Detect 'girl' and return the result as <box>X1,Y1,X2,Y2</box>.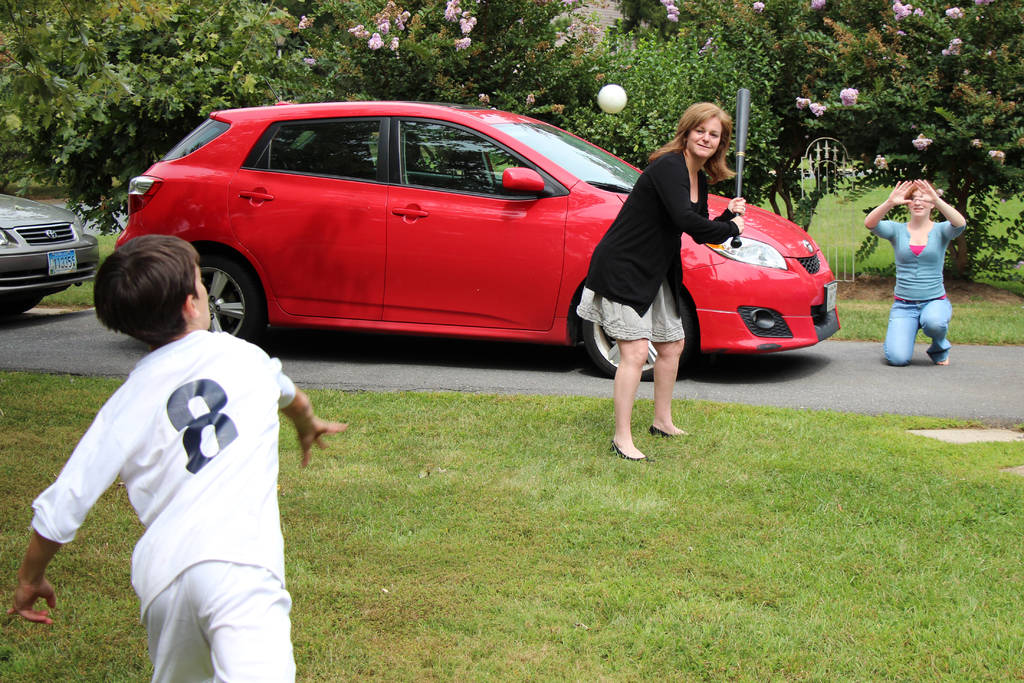
<box>867,177,968,364</box>.
